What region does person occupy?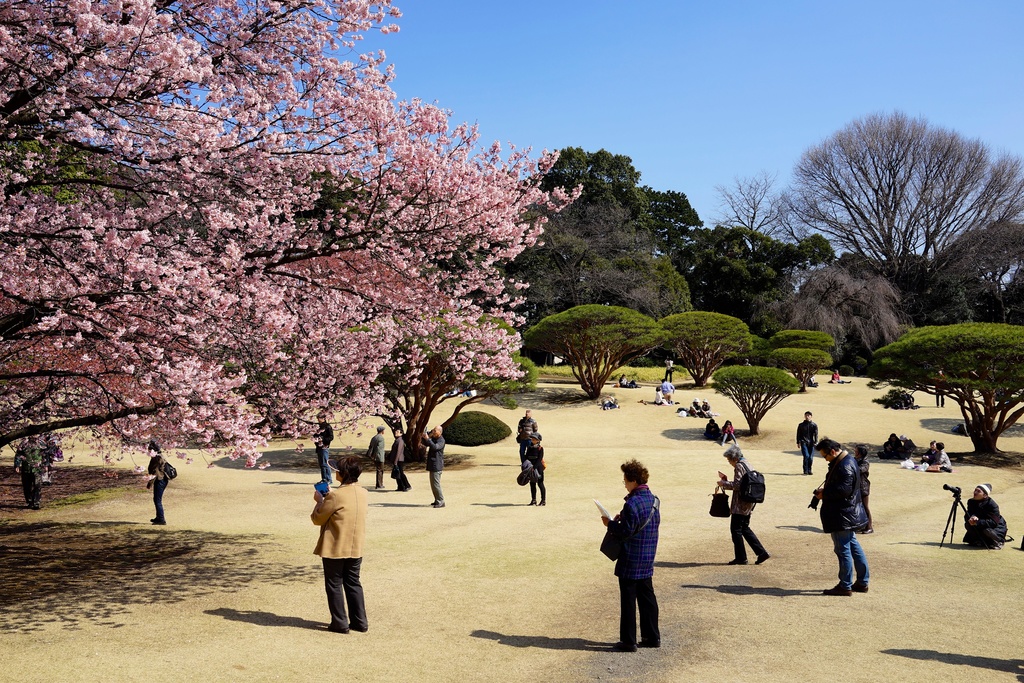
left=700, top=419, right=723, bottom=436.
